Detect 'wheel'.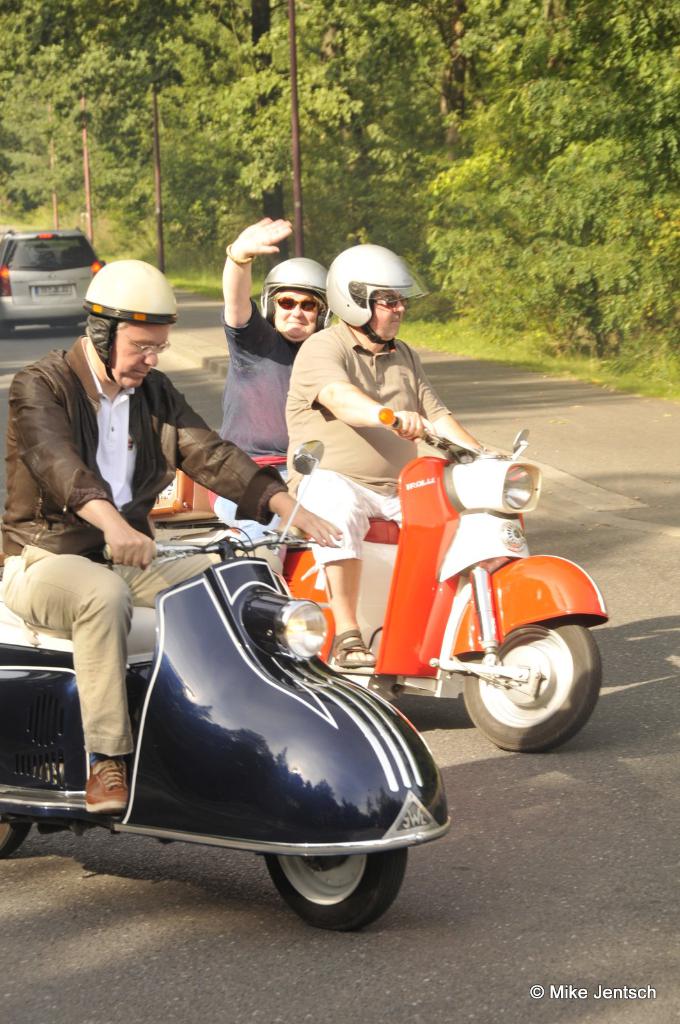
Detected at 0:804:26:863.
